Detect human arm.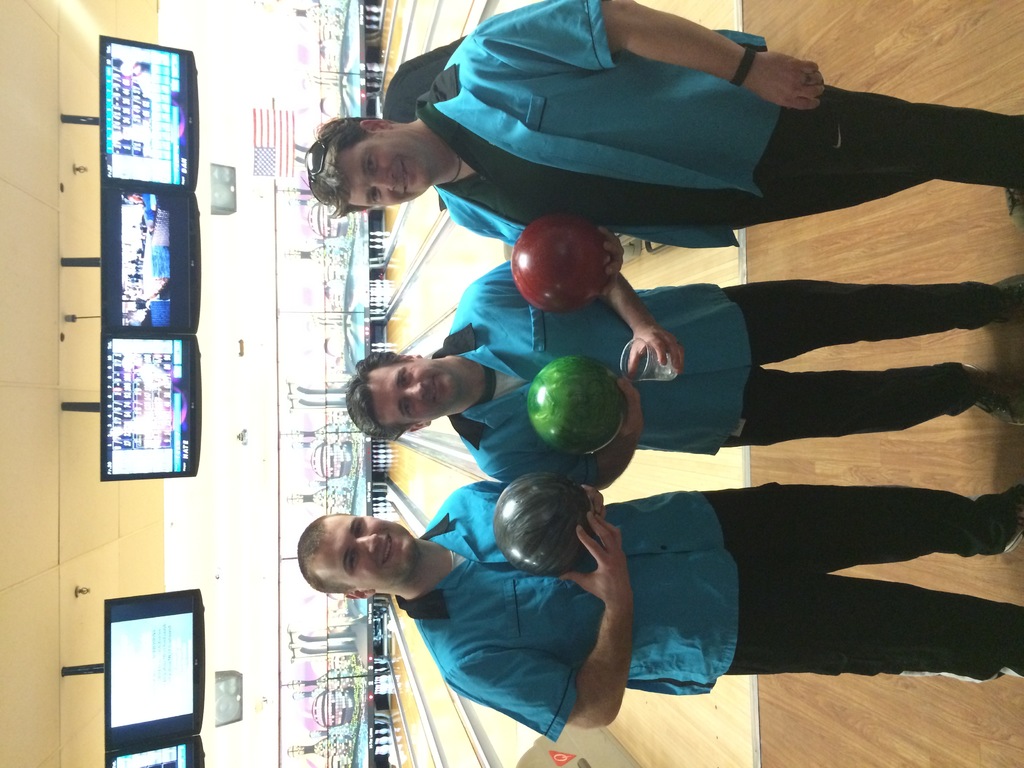
Detected at region(461, 509, 630, 730).
